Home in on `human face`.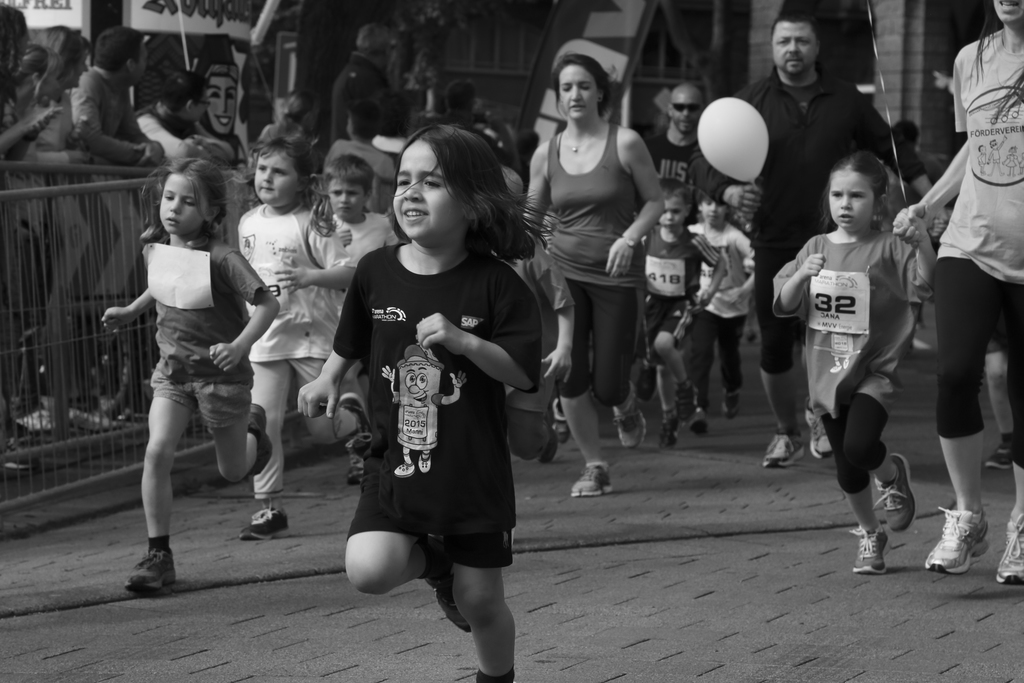
Homed in at <region>255, 150, 308, 204</region>.
